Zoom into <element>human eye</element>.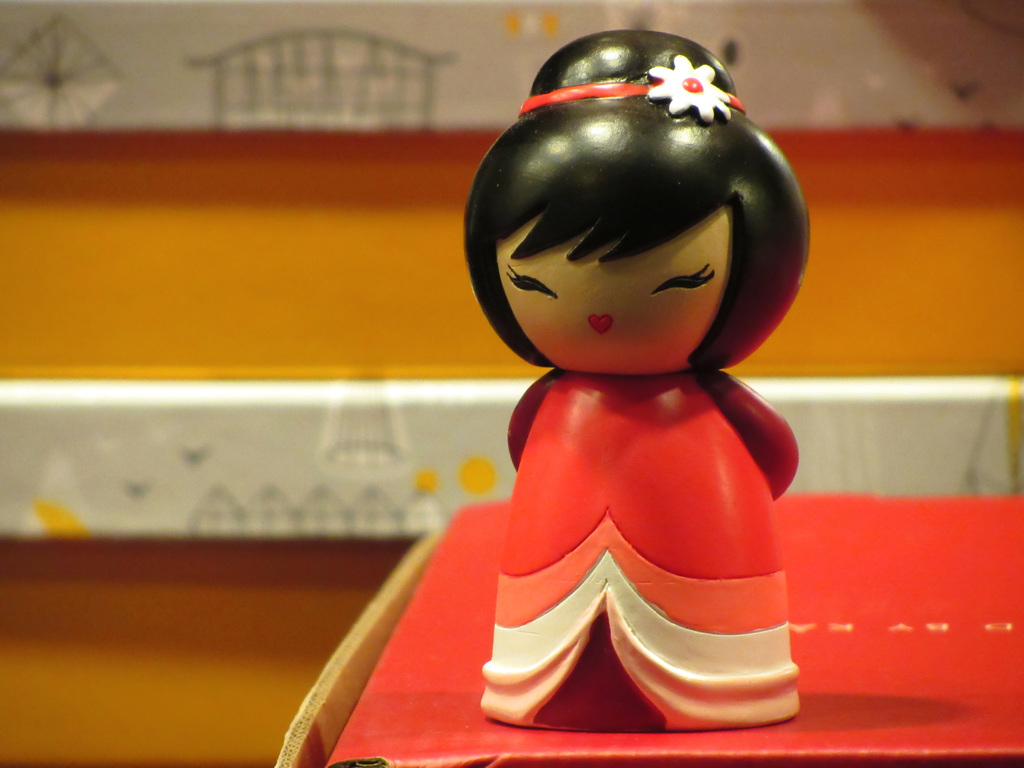
Zoom target: x1=650, y1=260, x2=717, y2=298.
